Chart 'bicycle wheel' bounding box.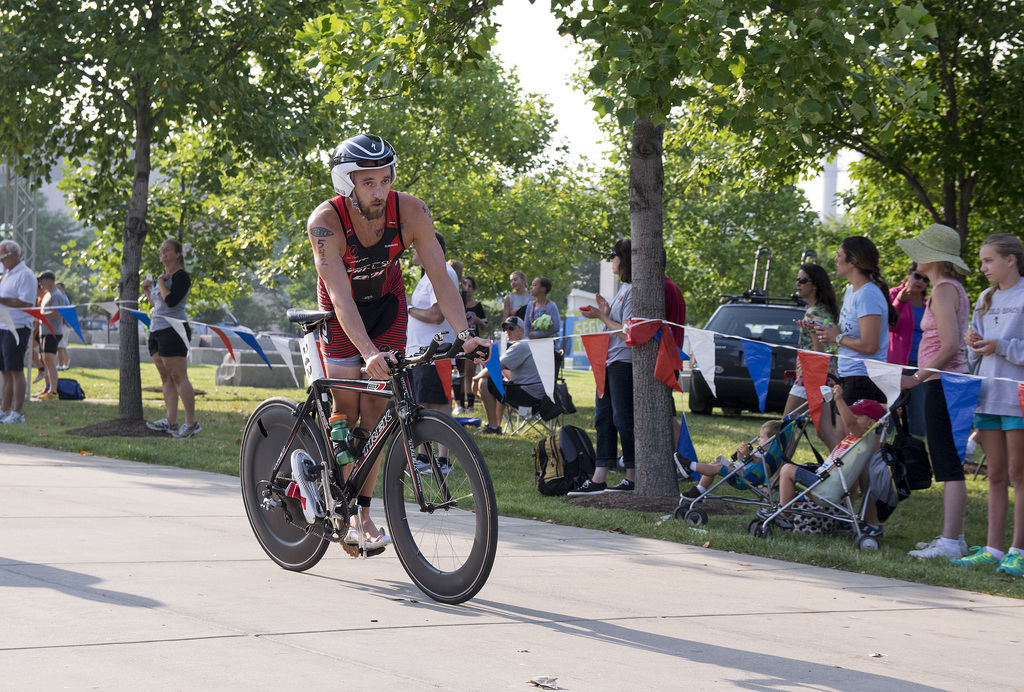
Charted: (243, 398, 334, 572).
